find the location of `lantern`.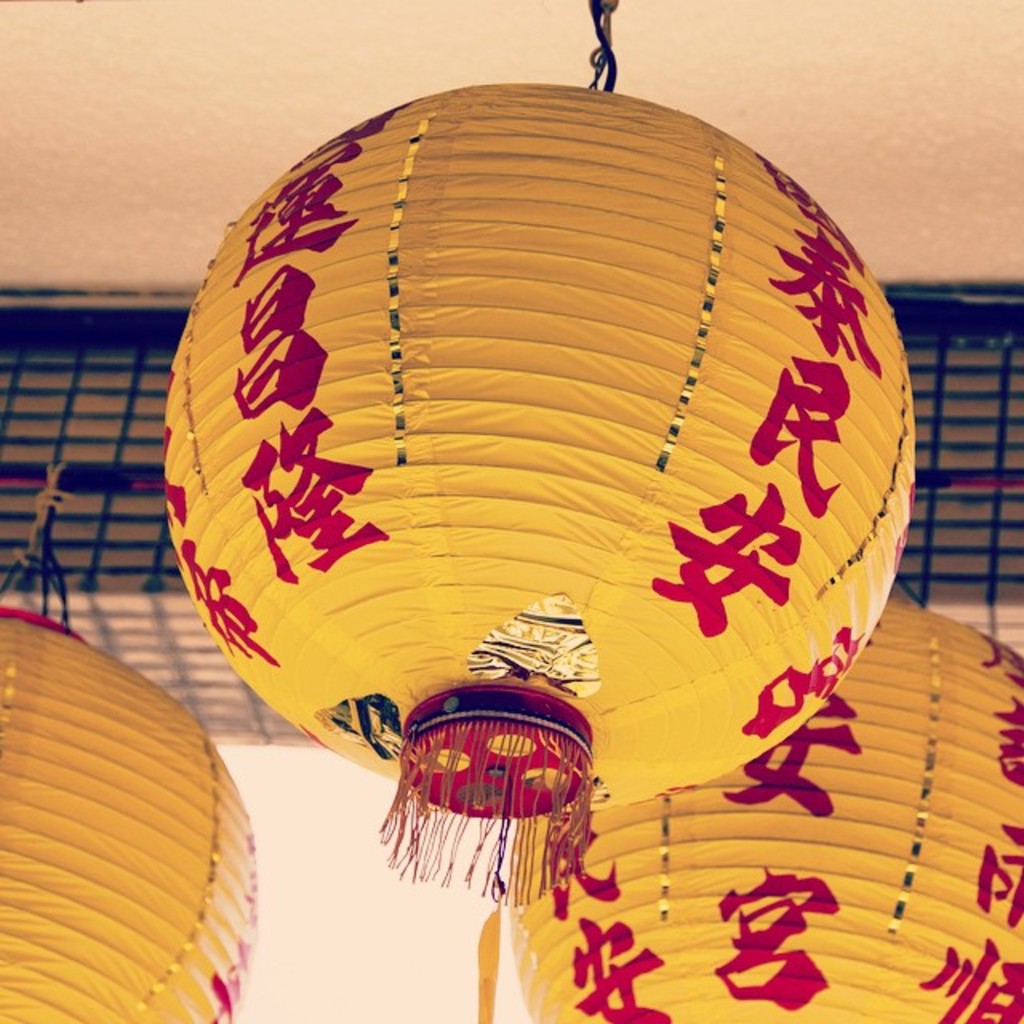
Location: [0, 611, 256, 1022].
